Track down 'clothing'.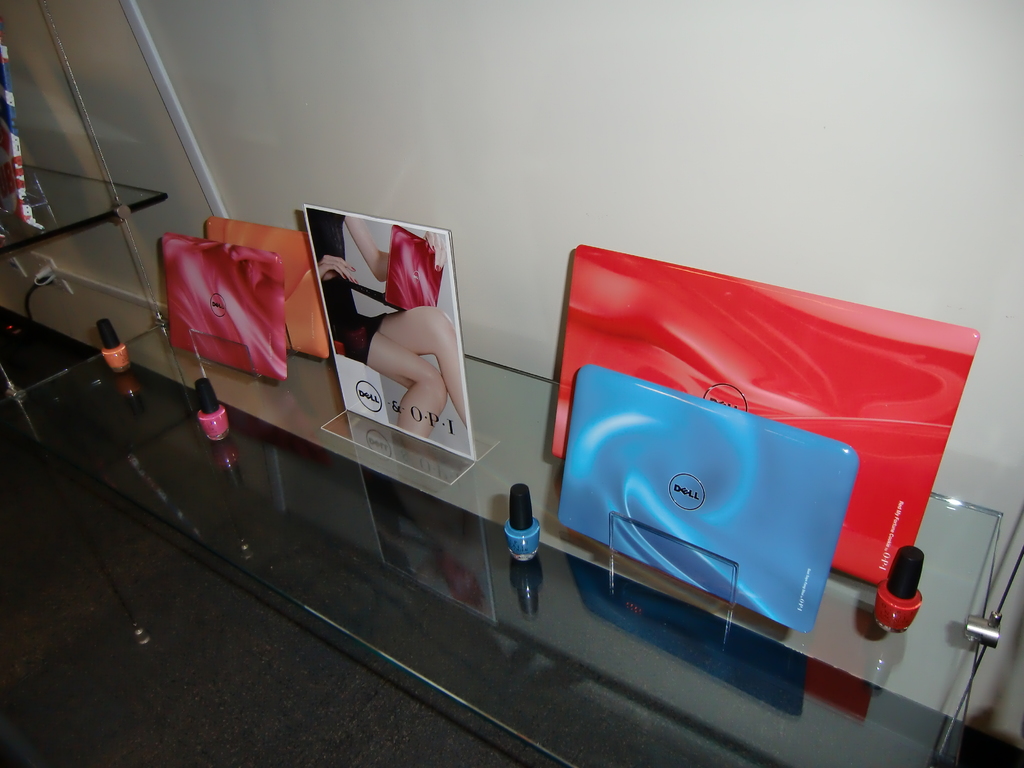
Tracked to 306:207:389:368.
